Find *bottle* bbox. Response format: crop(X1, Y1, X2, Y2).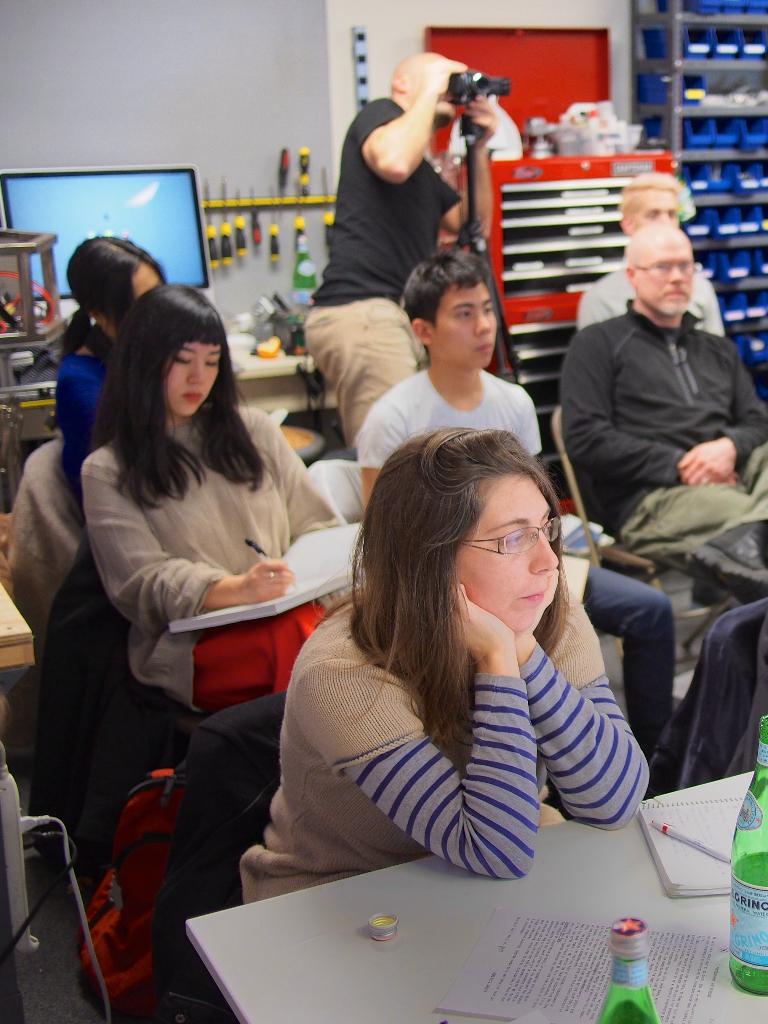
crop(726, 715, 767, 998).
